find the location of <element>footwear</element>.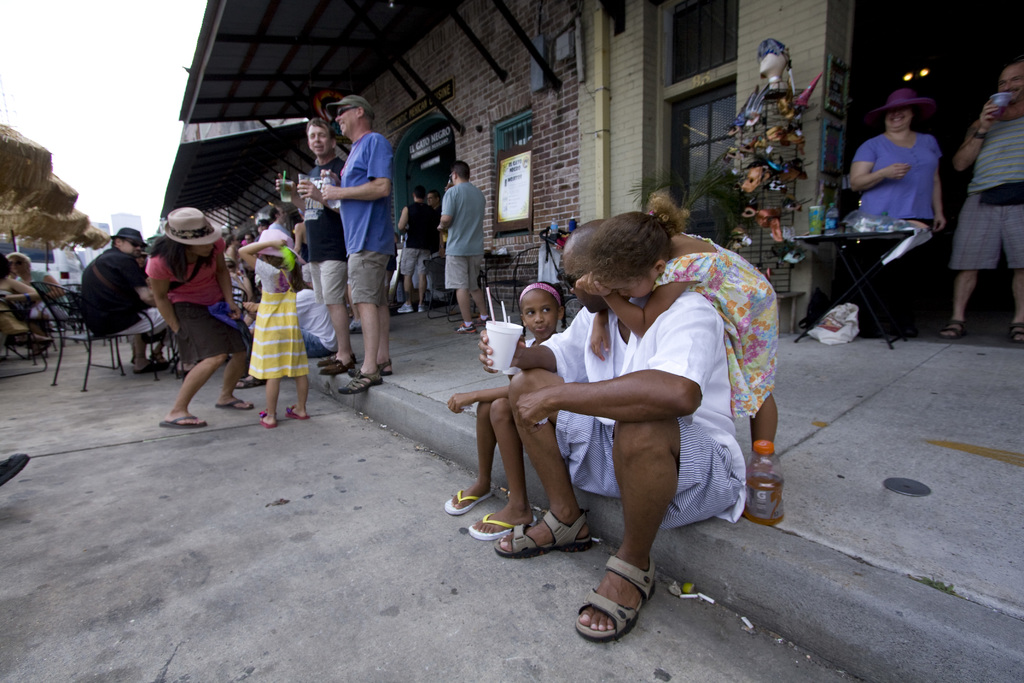
Location: [left=351, top=319, right=369, bottom=331].
